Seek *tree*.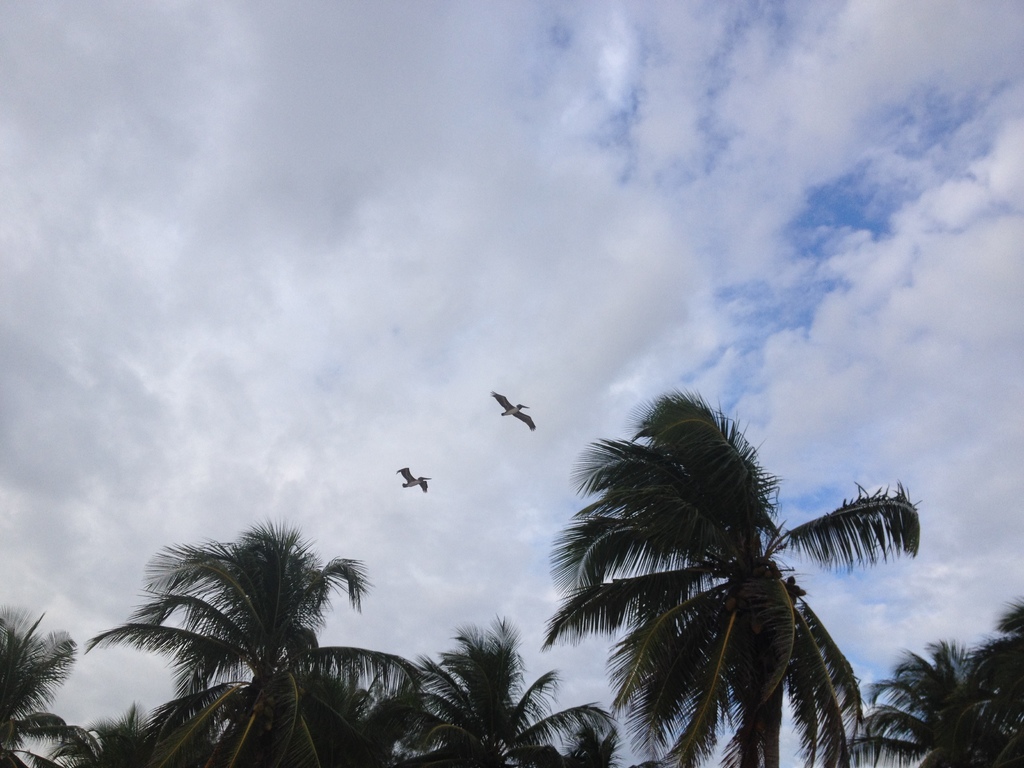
(x1=537, y1=392, x2=919, y2=767).
